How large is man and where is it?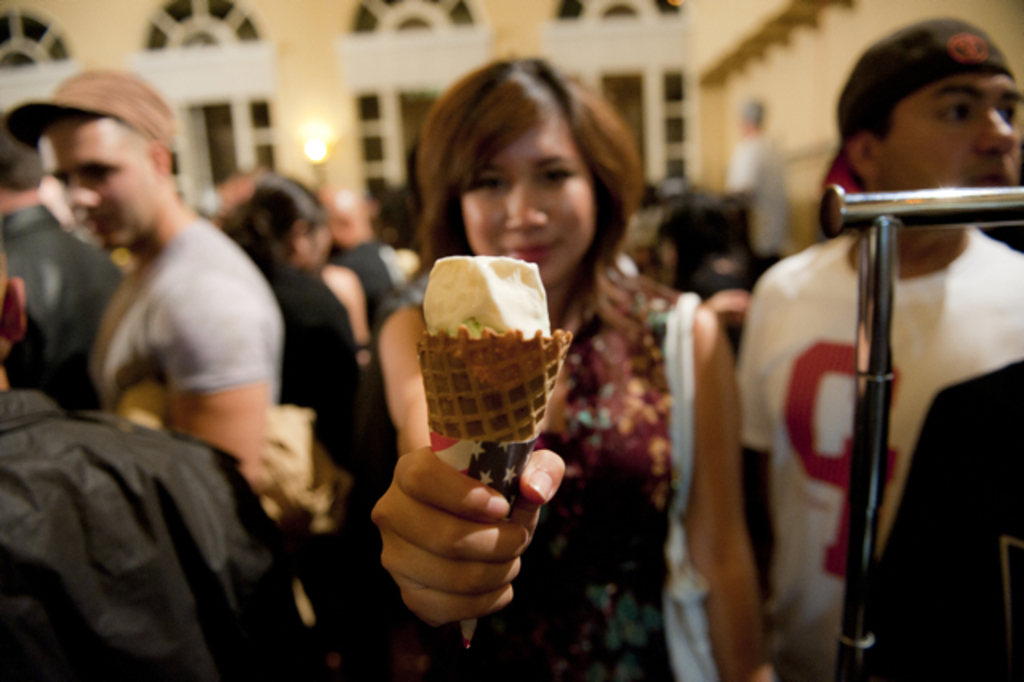
Bounding box: rect(0, 253, 315, 680).
